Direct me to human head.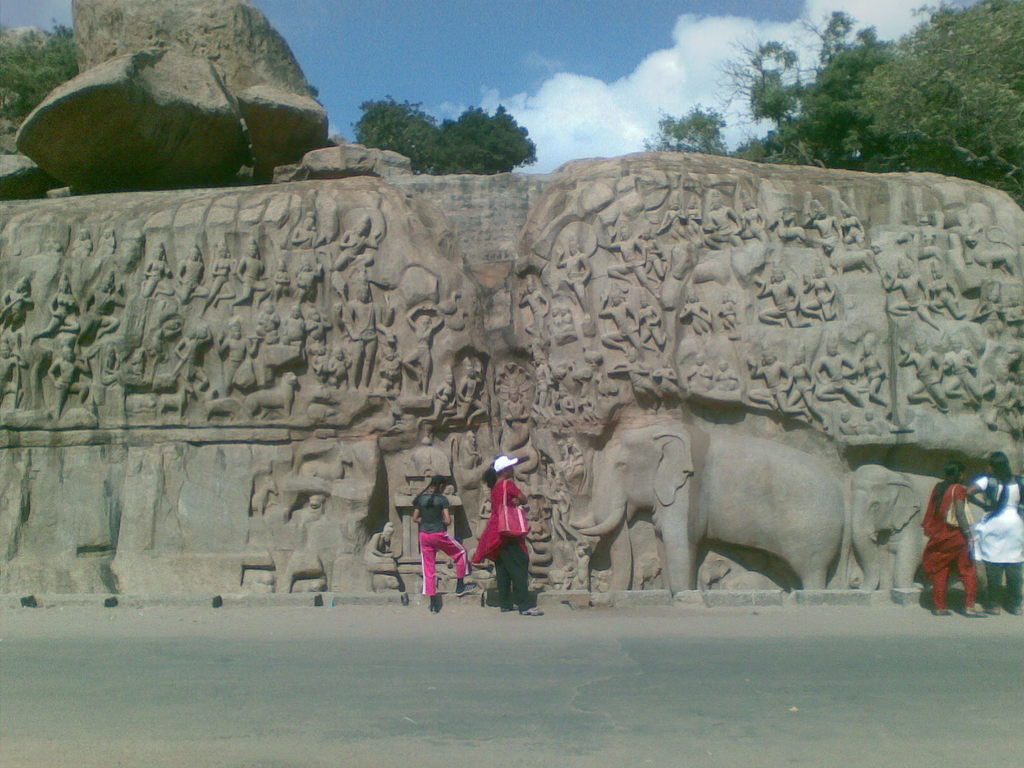
Direction: pyautogui.locateOnScreen(76, 228, 92, 241).
